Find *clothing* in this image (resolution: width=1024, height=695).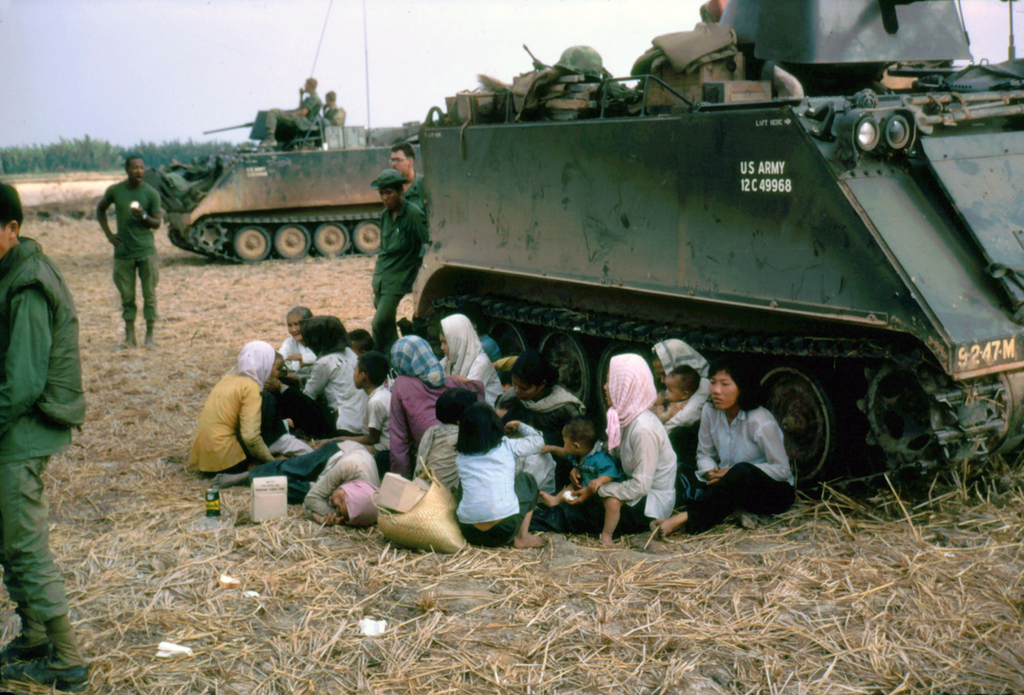
box=[682, 402, 801, 536].
